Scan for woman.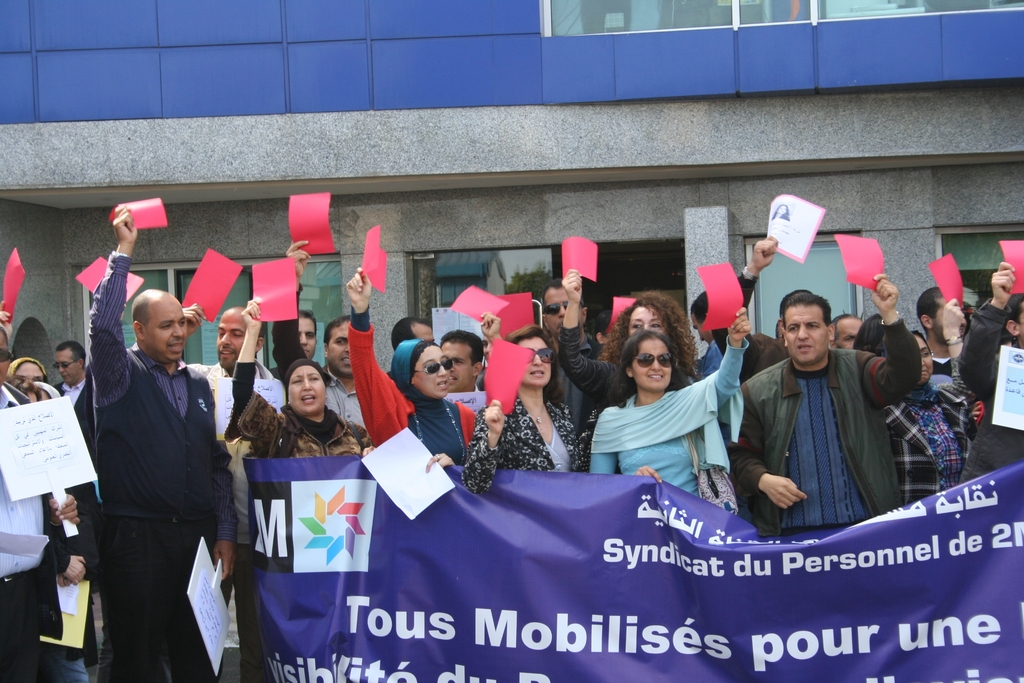
Scan result: <region>460, 323, 585, 495</region>.
